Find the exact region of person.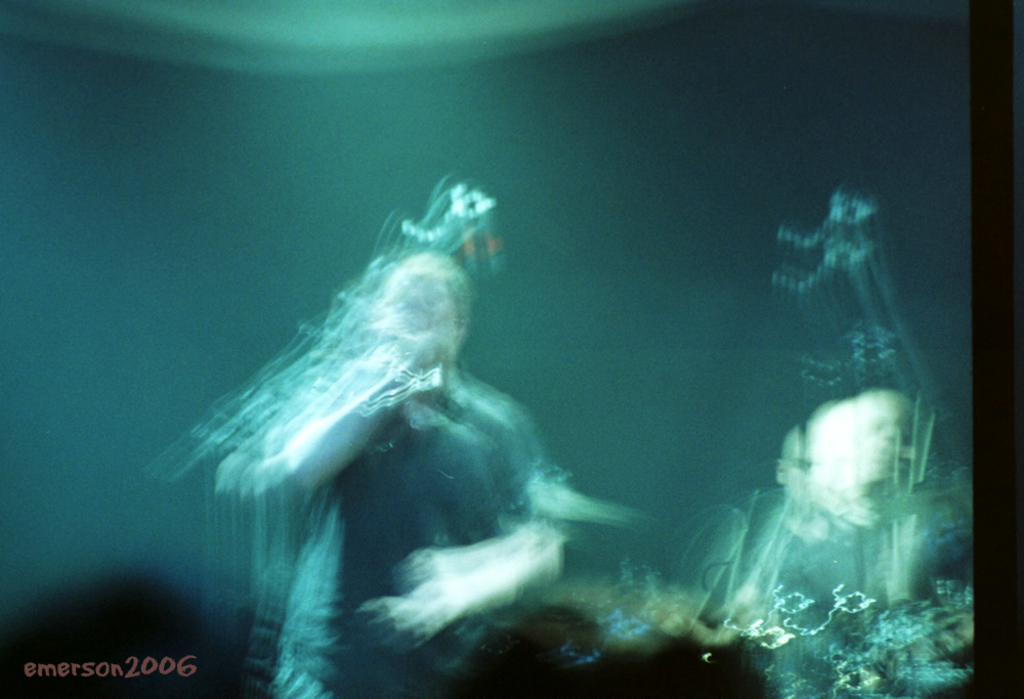
Exact region: x1=217 y1=250 x2=565 y2=698.
